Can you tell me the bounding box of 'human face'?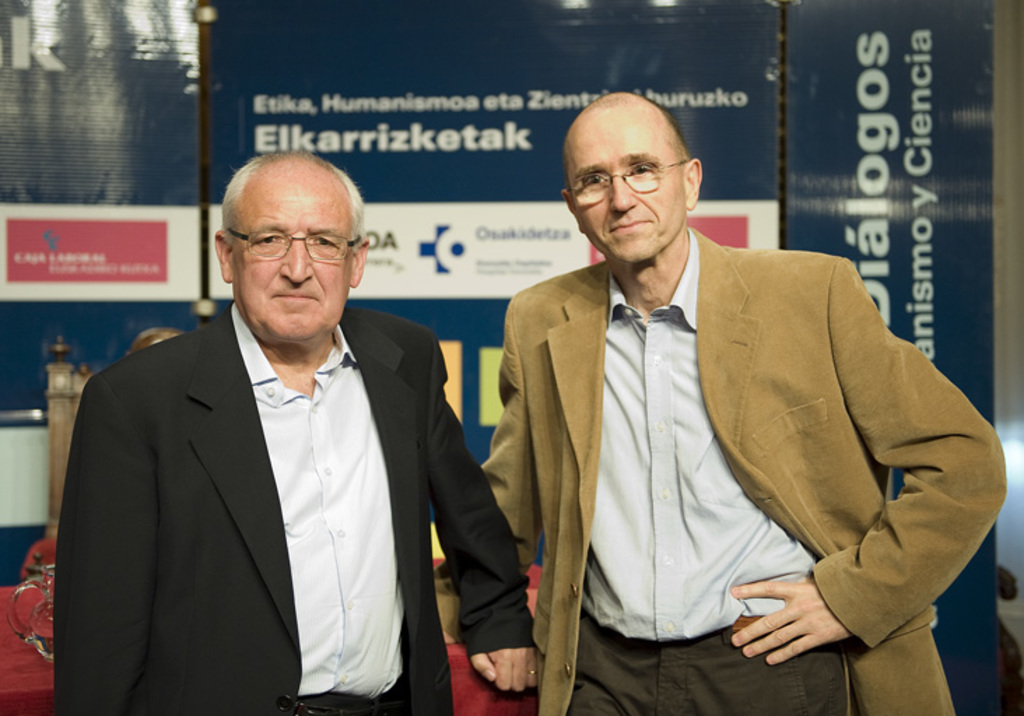
{"x1": 239, "y1": 179, "x2": 355, "y2": 341}.
